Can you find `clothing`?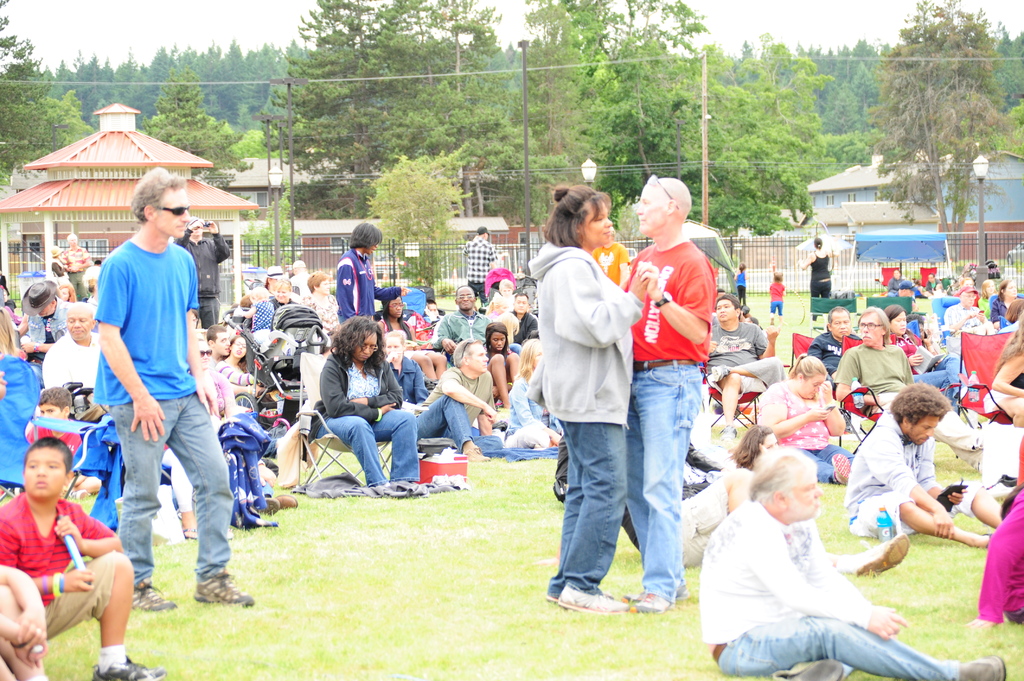
Yes, bounding box: [511,312,540,346].
